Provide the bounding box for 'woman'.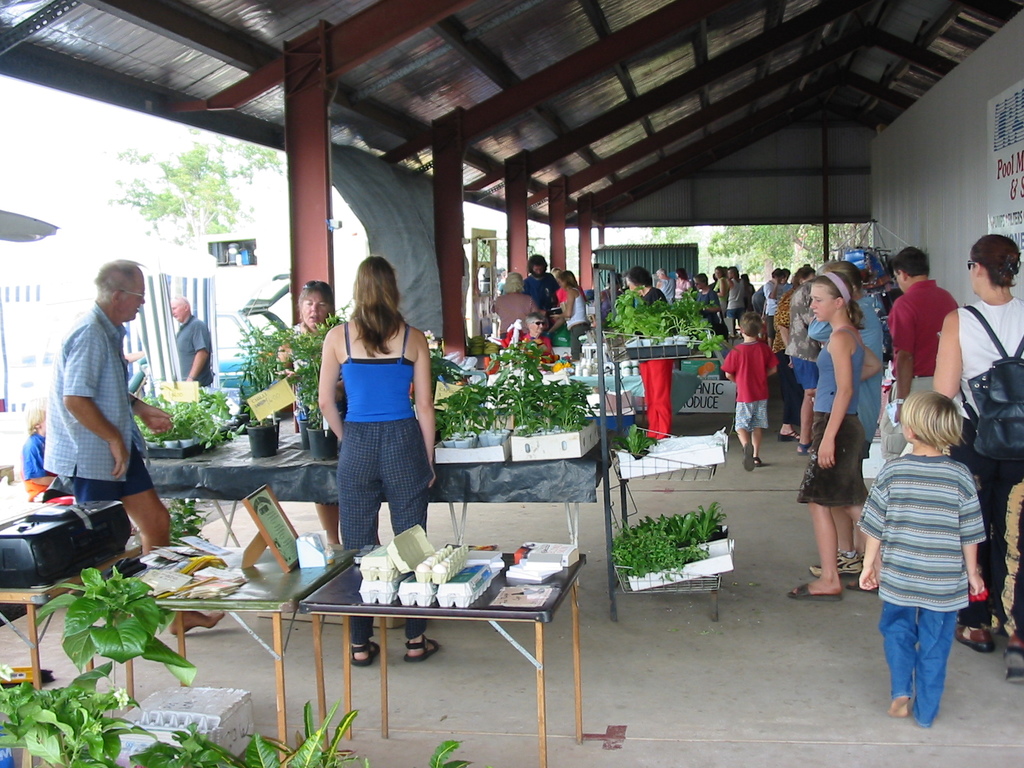
{"x1": 552, "y1": 269, "x2": 591, "y2": 360}.
